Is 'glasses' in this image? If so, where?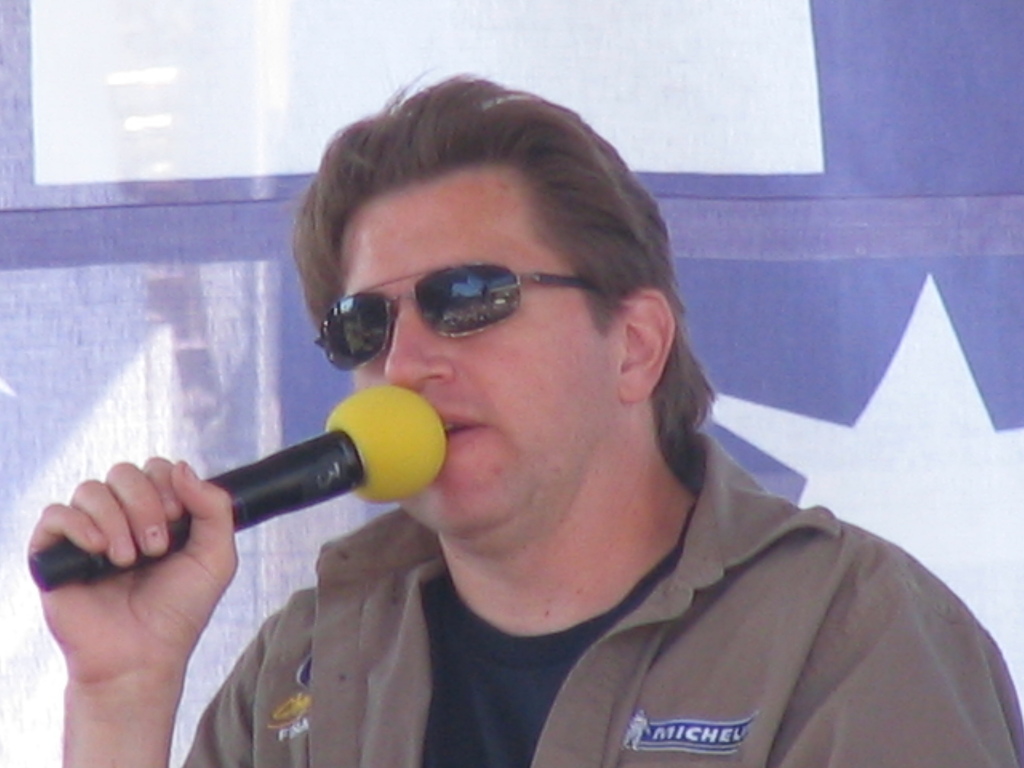
Yes, at box(312, 254, 607, 373).
